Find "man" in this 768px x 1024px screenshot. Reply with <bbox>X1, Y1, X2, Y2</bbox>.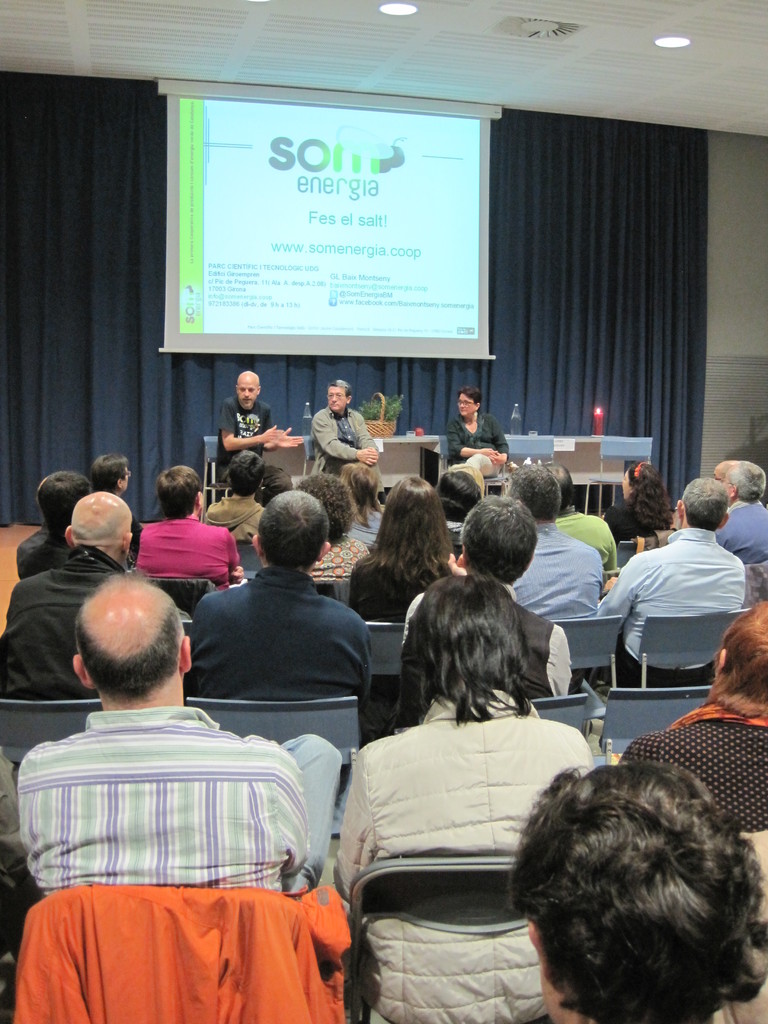
<bbox>17, 467, 90, 577</bbox>.
